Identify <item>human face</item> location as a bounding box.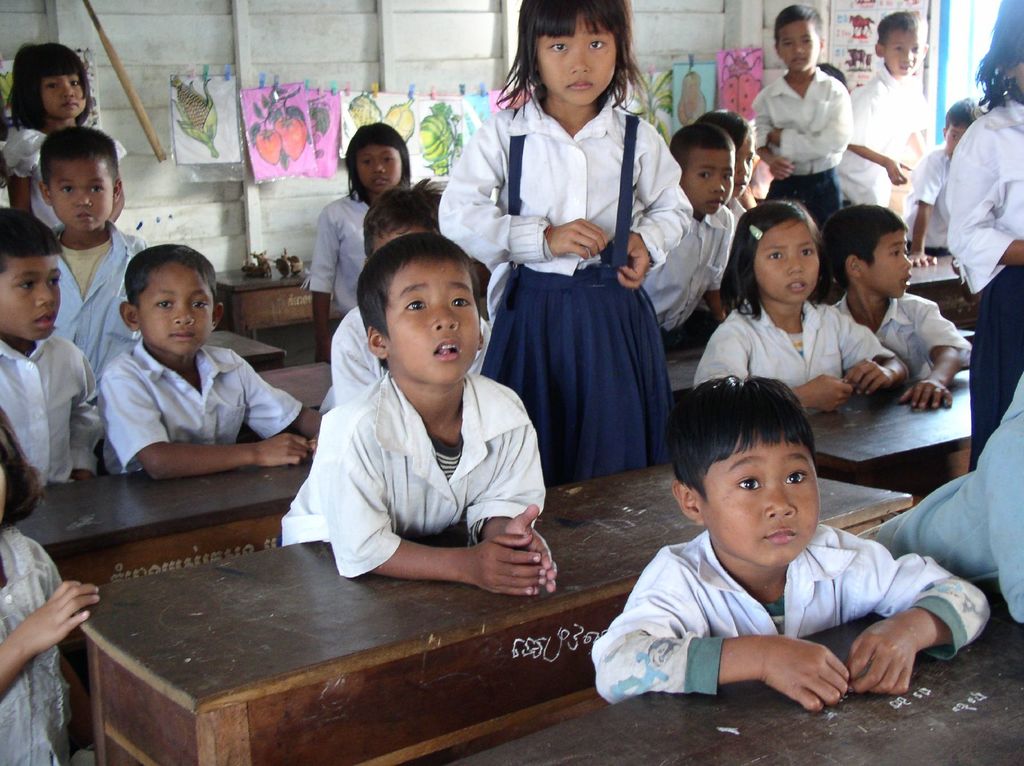
<box>346,140,408,186</box>.
